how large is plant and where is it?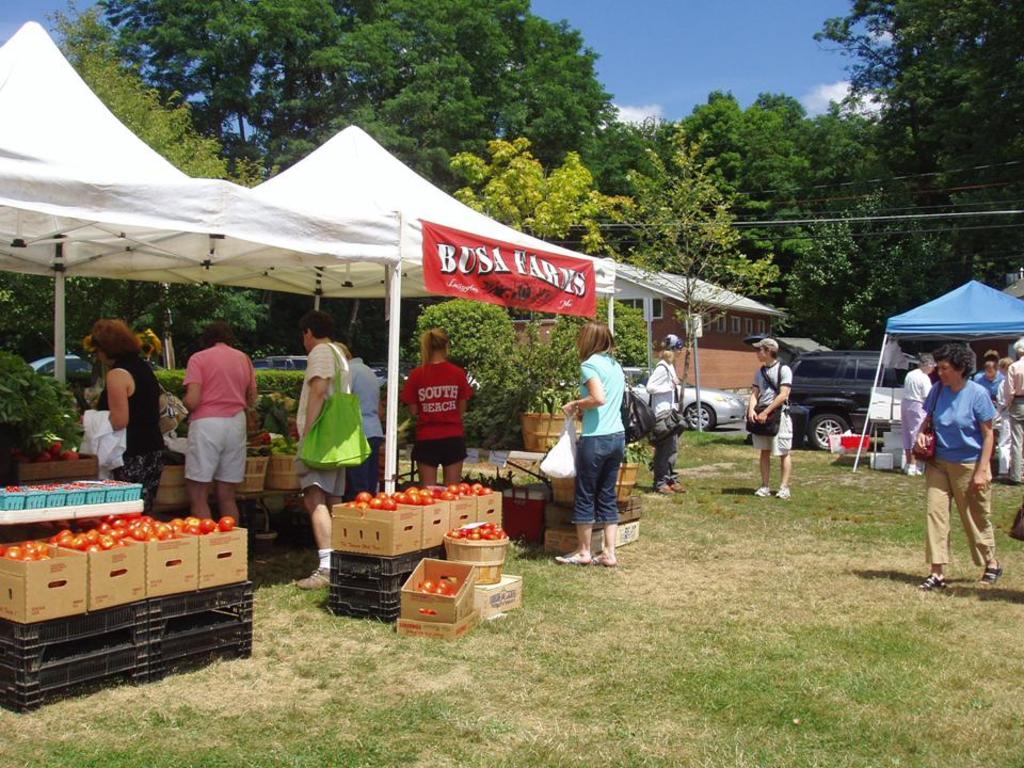
Bounding box: (605, 122, 793, 436).
